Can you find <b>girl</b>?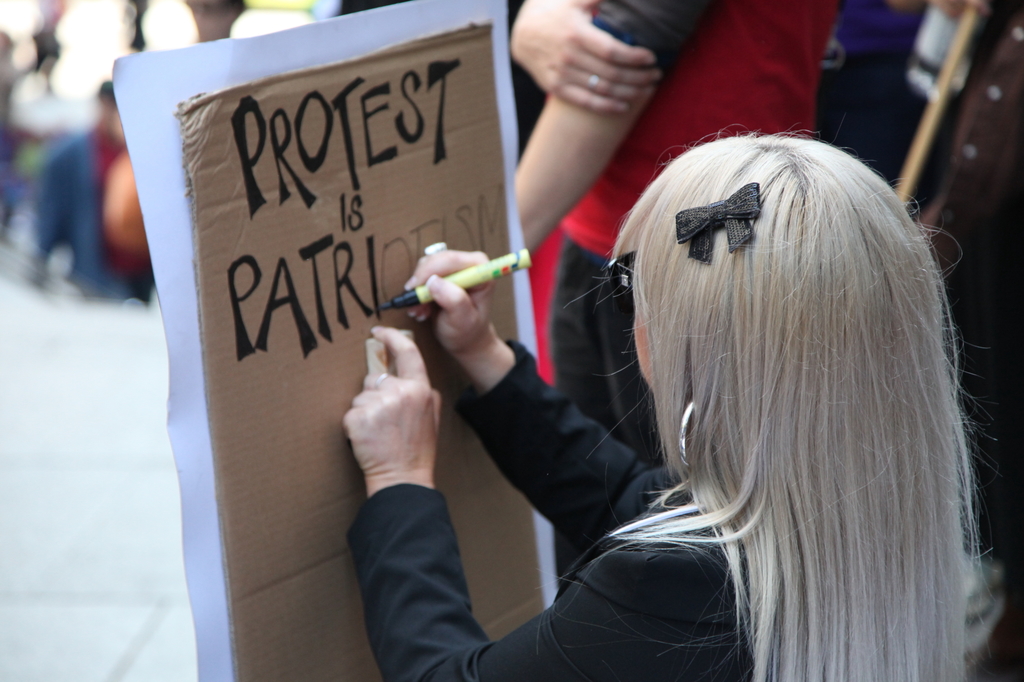
Yes, bounding box: [left=346, top=134, right=976, bottom=681].
